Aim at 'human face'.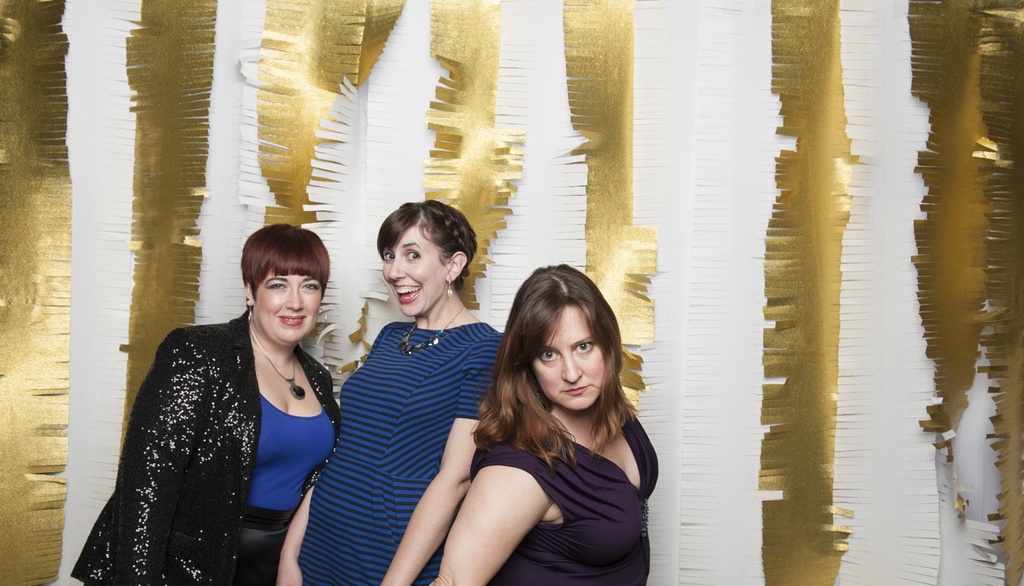
Aimed at [x1=533, y1=304, x2=601, y2=412].
